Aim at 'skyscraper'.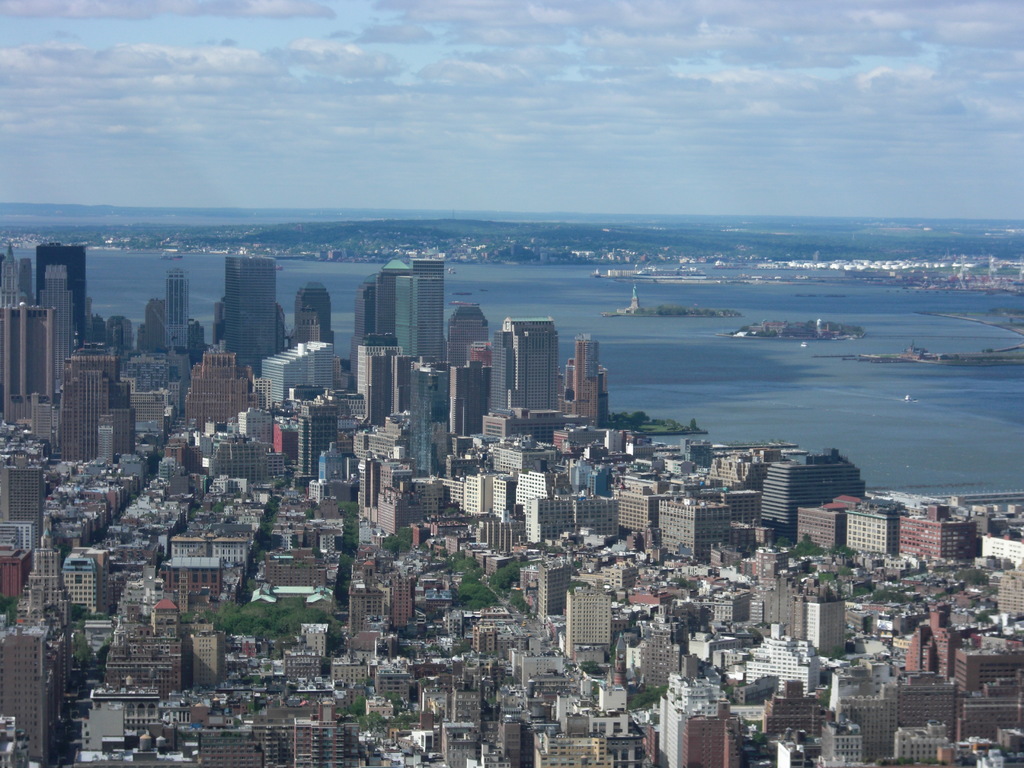
Aimed at (567,326,608,423).
